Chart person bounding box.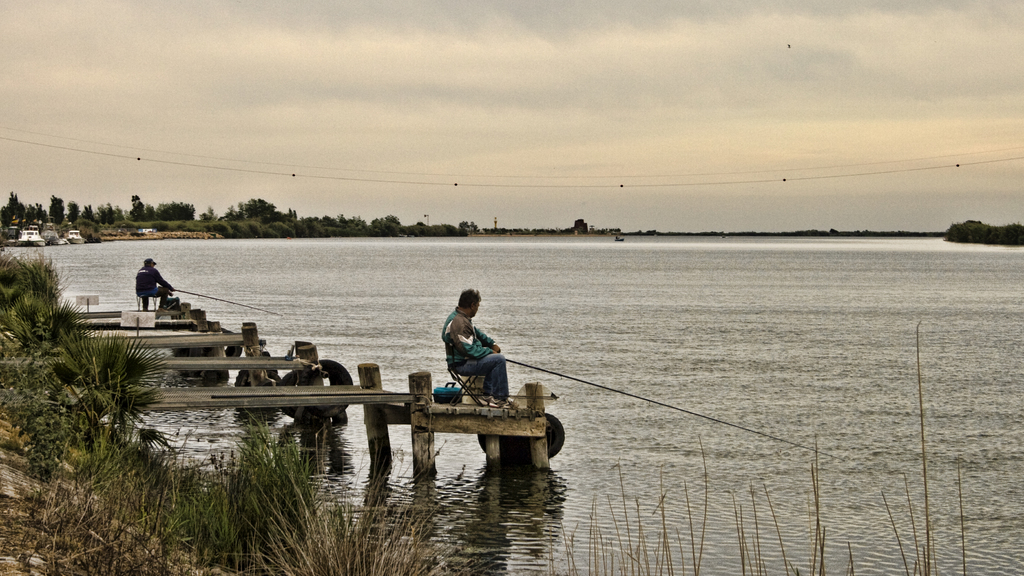
Charted: x1=438, y1=284, x2=520, y2=413.
